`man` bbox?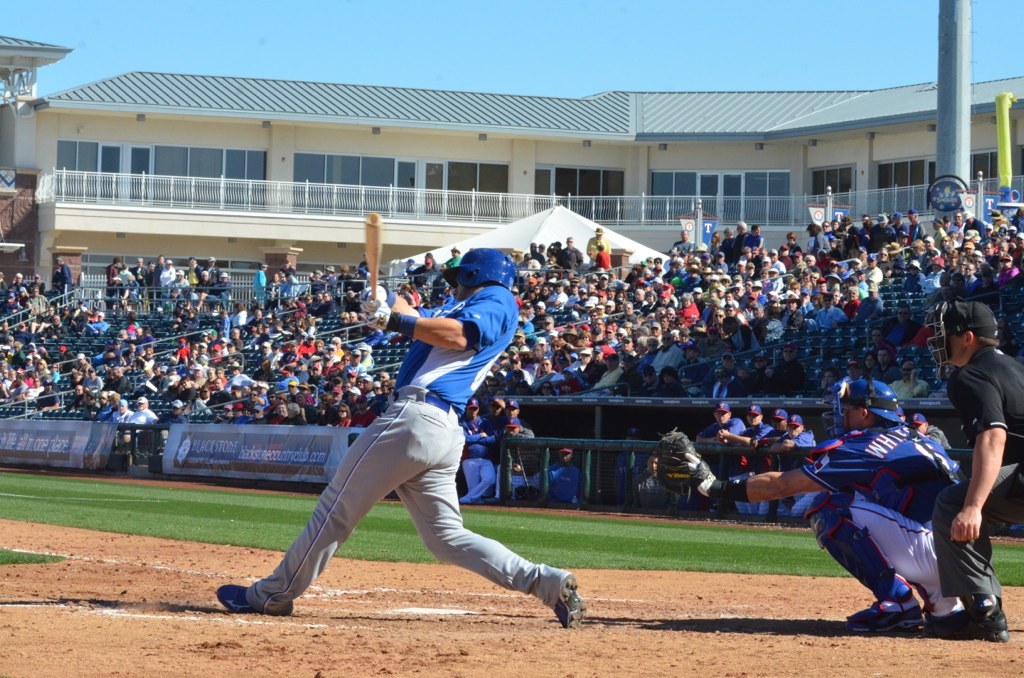
[x1=863, y1=256, x2=881, y2=283]
